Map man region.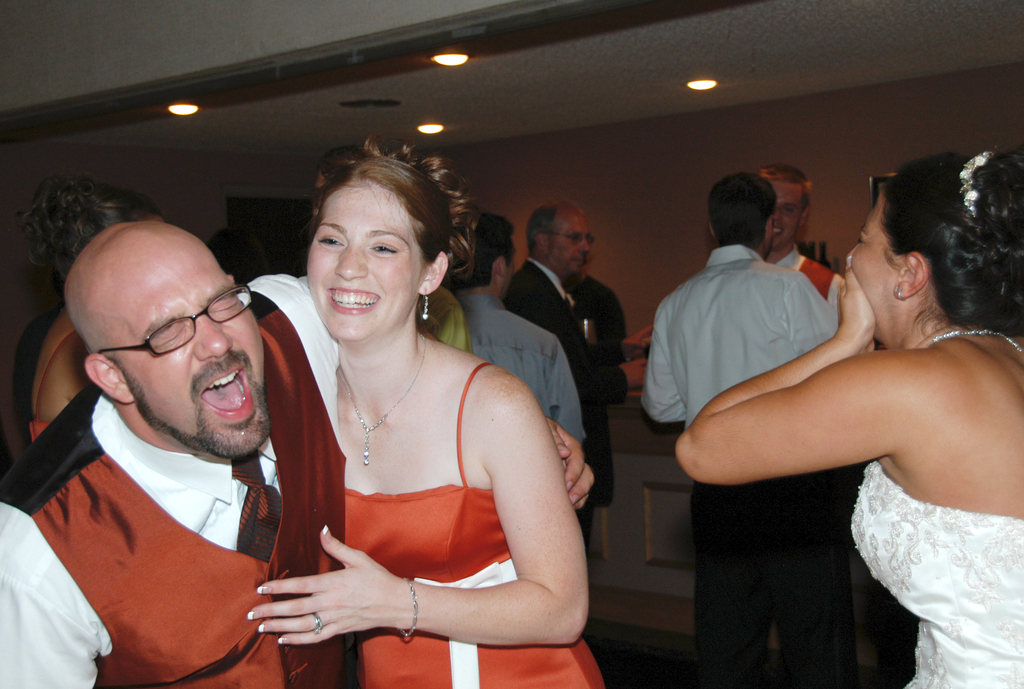
Mapped to {"x1": 749, "y1": 164, "x2": 851, "y2": 321}.
